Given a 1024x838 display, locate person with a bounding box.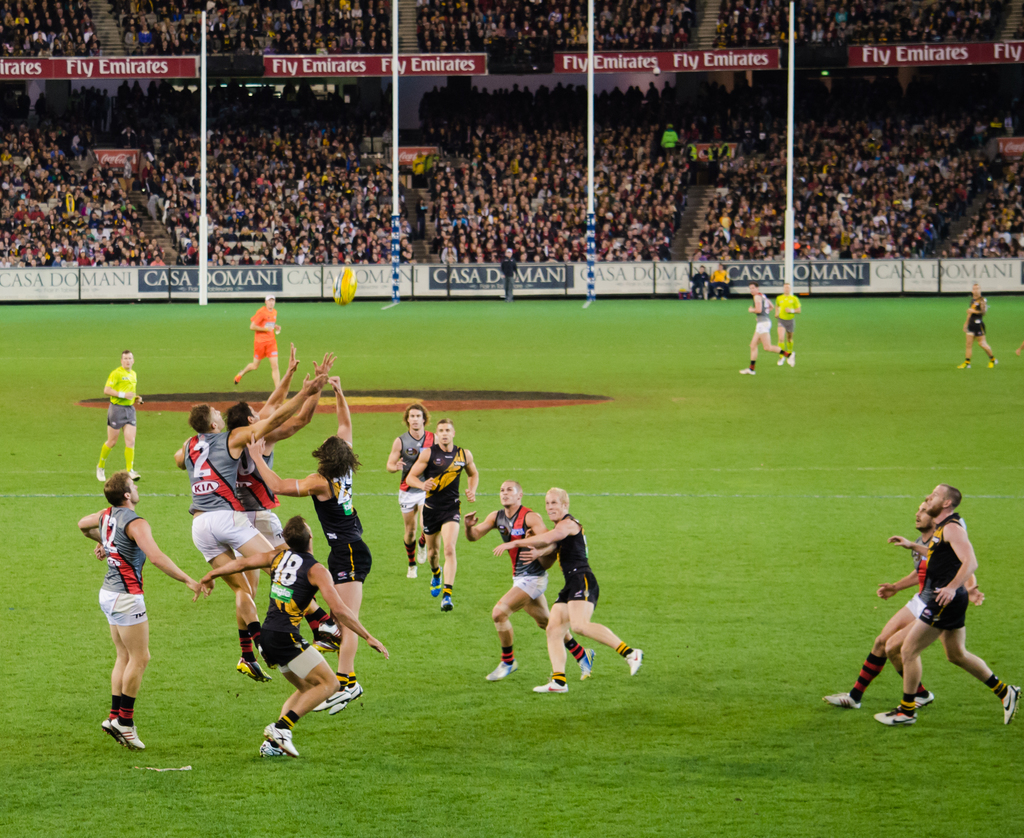
Located: x1=404, y1=419, x2=484, y2=620.
